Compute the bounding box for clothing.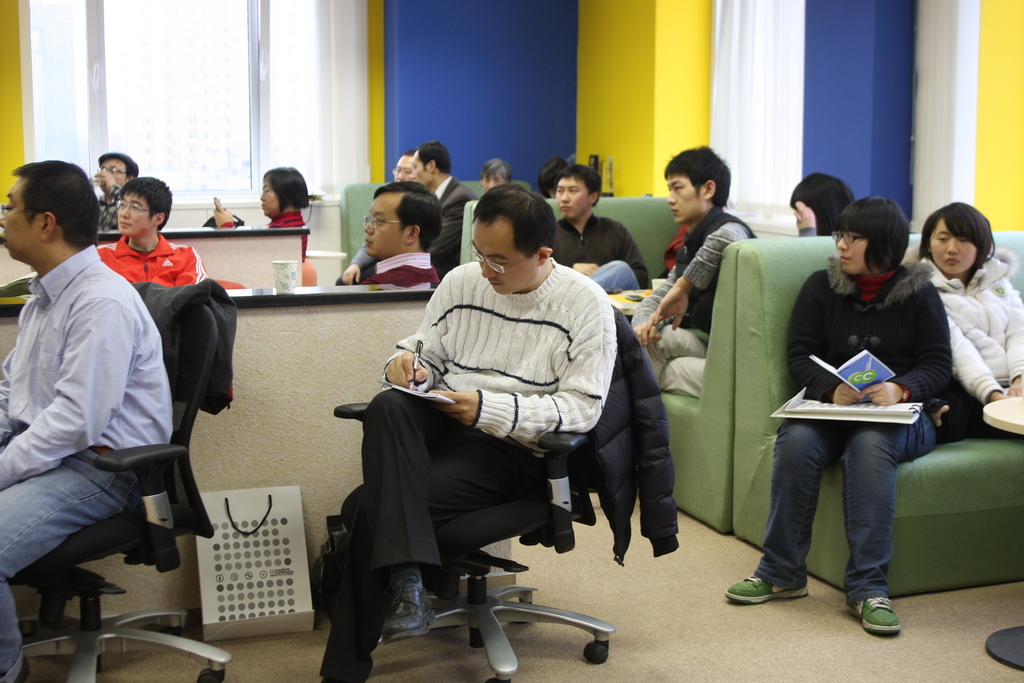
rect(900, 238, 1023, 410).
